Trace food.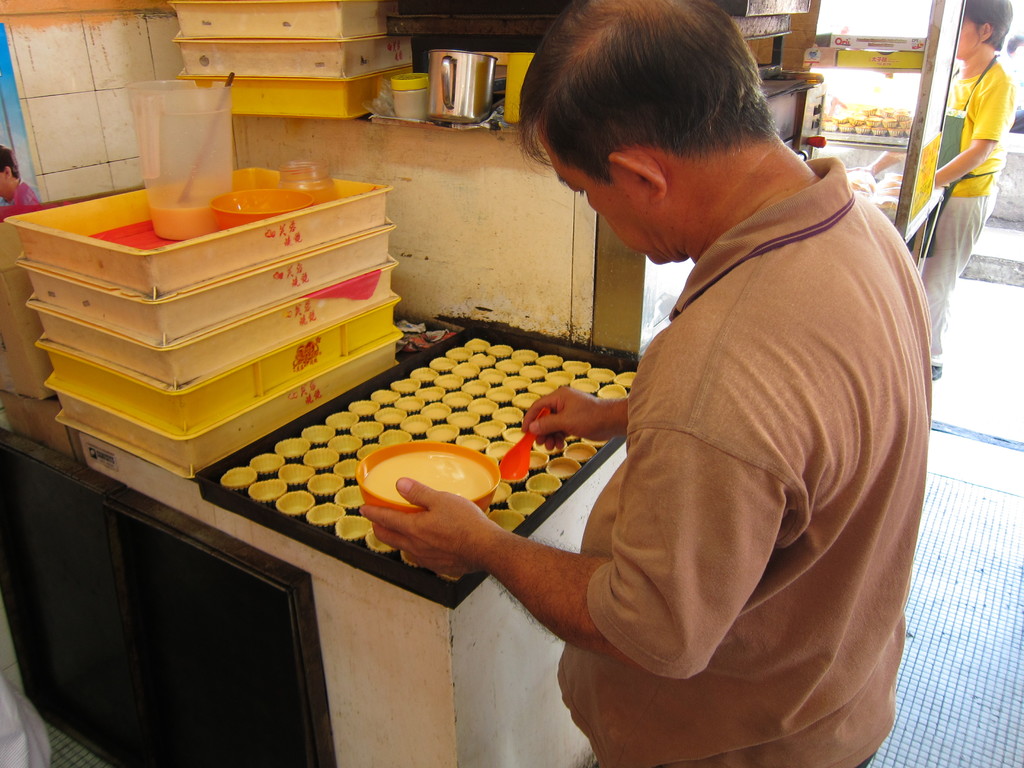
Traced to x1=424, y1=406, x2=448, y2=420.
